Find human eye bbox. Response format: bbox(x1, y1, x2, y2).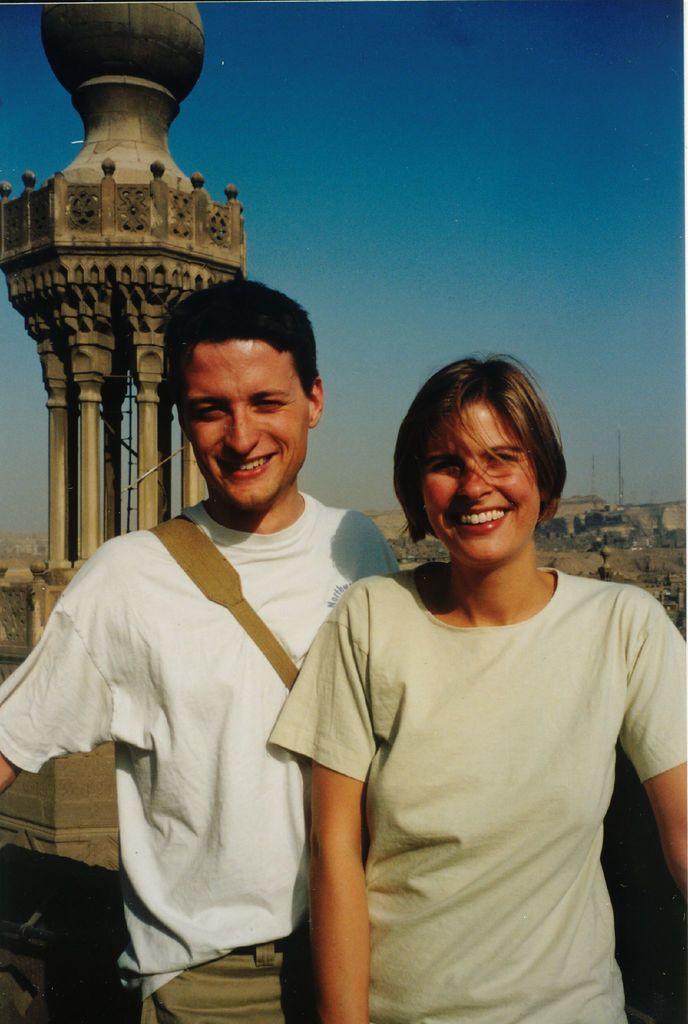
bbox(193, 401, 230, 418).
